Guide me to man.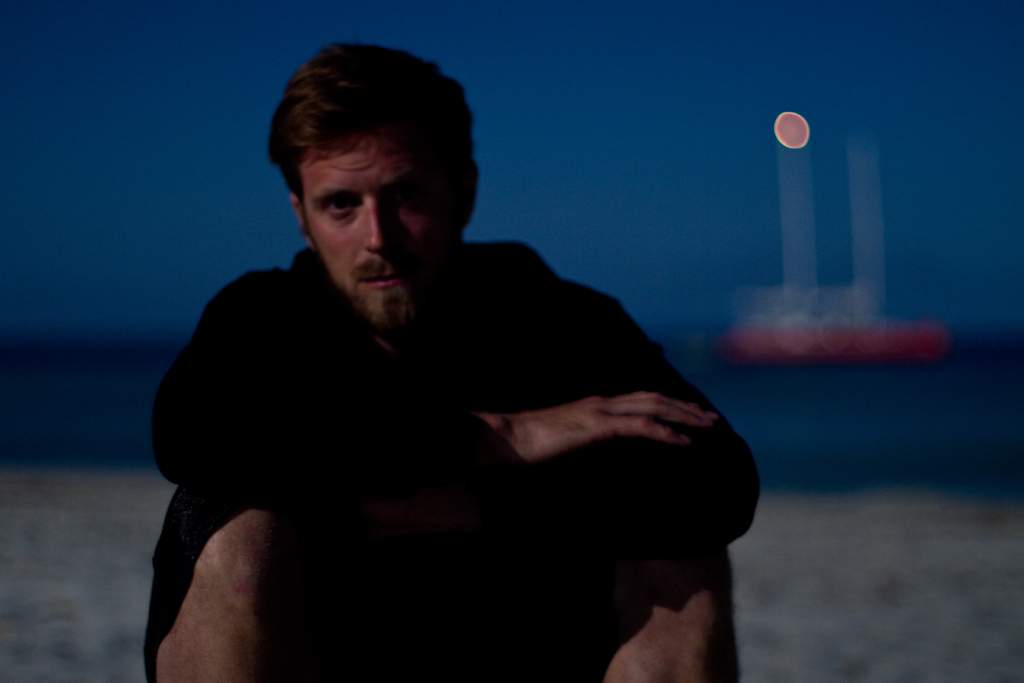
Guidance: x1=148 y1=58 x2=792 y2=651.
